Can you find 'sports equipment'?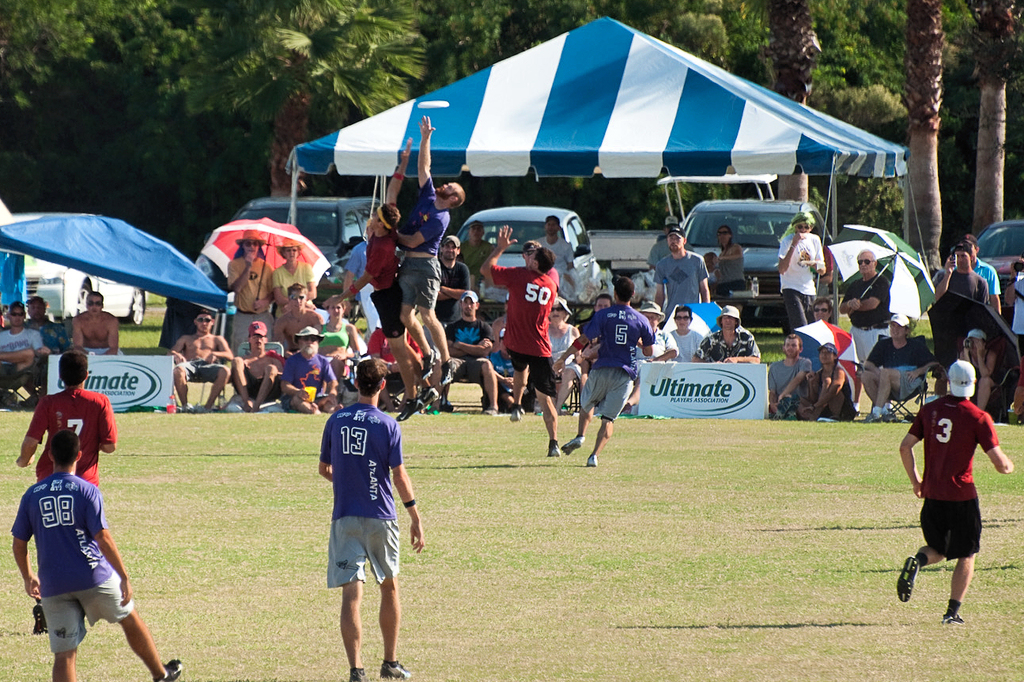
Yes, bounding box: [564,436,584,454].
